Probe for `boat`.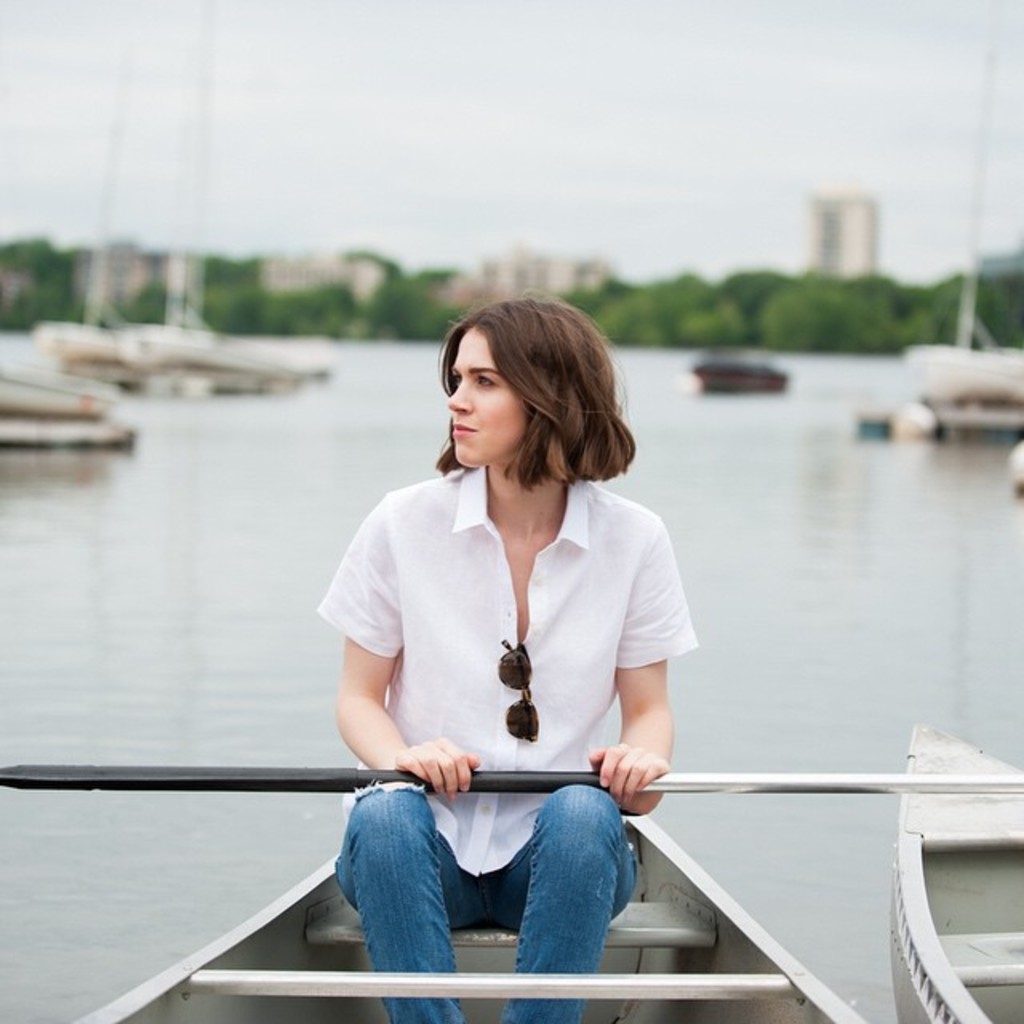
Probe result: 0, 370, 136, 451.
